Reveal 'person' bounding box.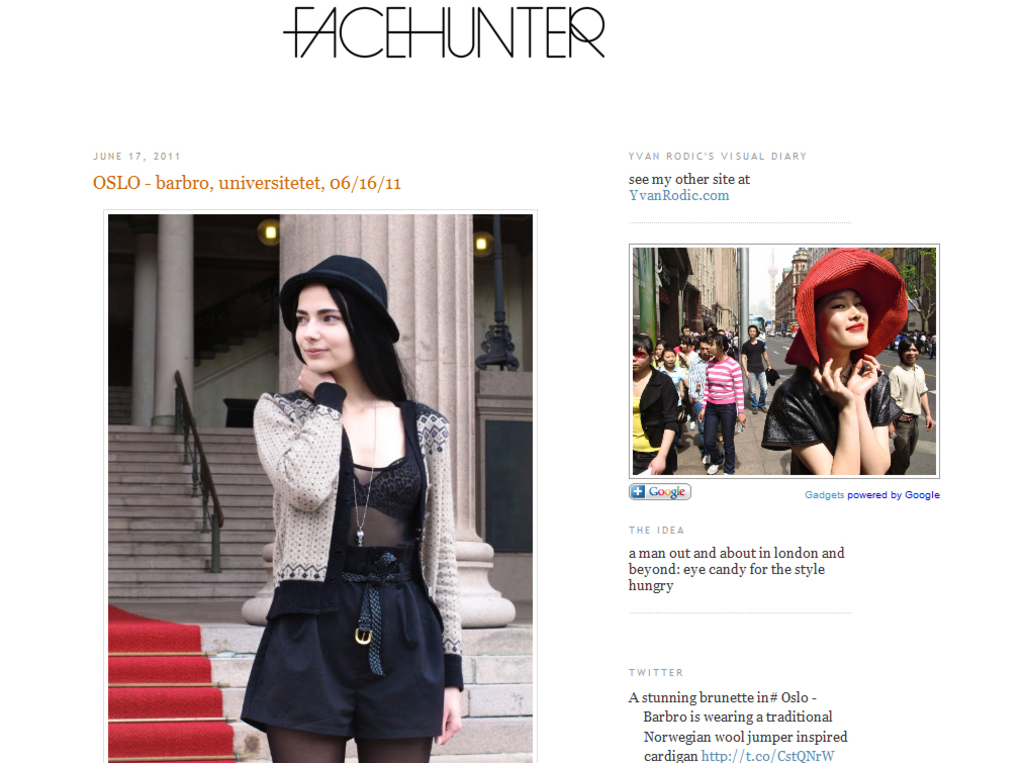
Revealed: left=673, top=336, right=700, bottom=357.
